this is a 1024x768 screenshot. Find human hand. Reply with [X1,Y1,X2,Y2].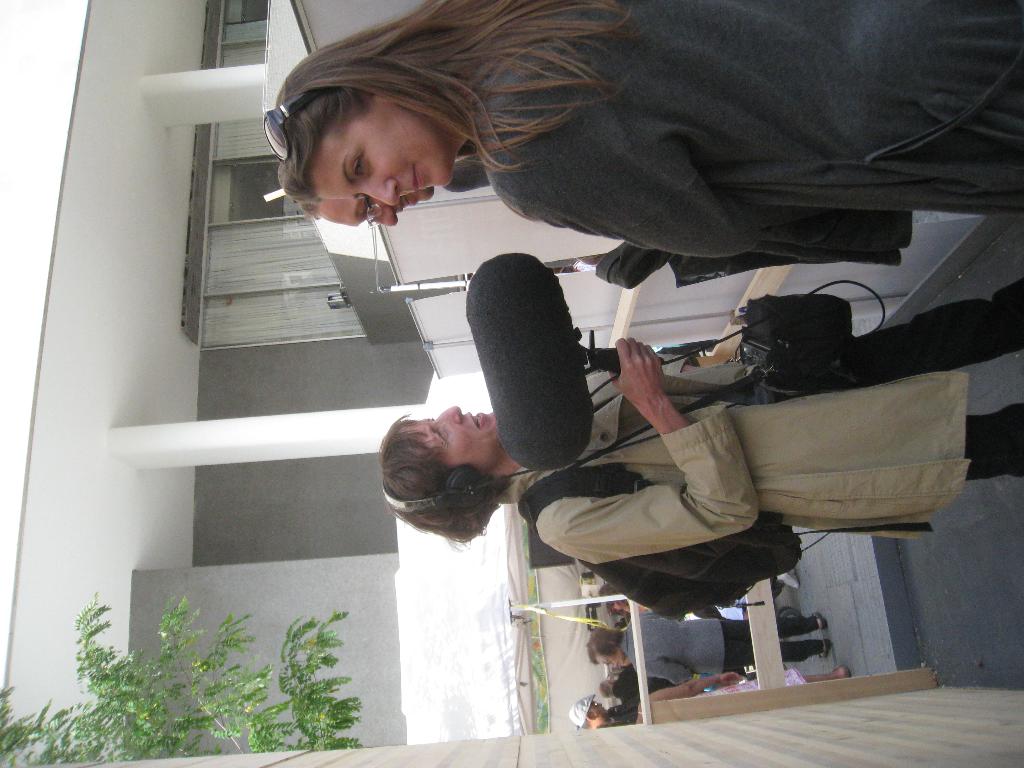
[719,669,744,688].
